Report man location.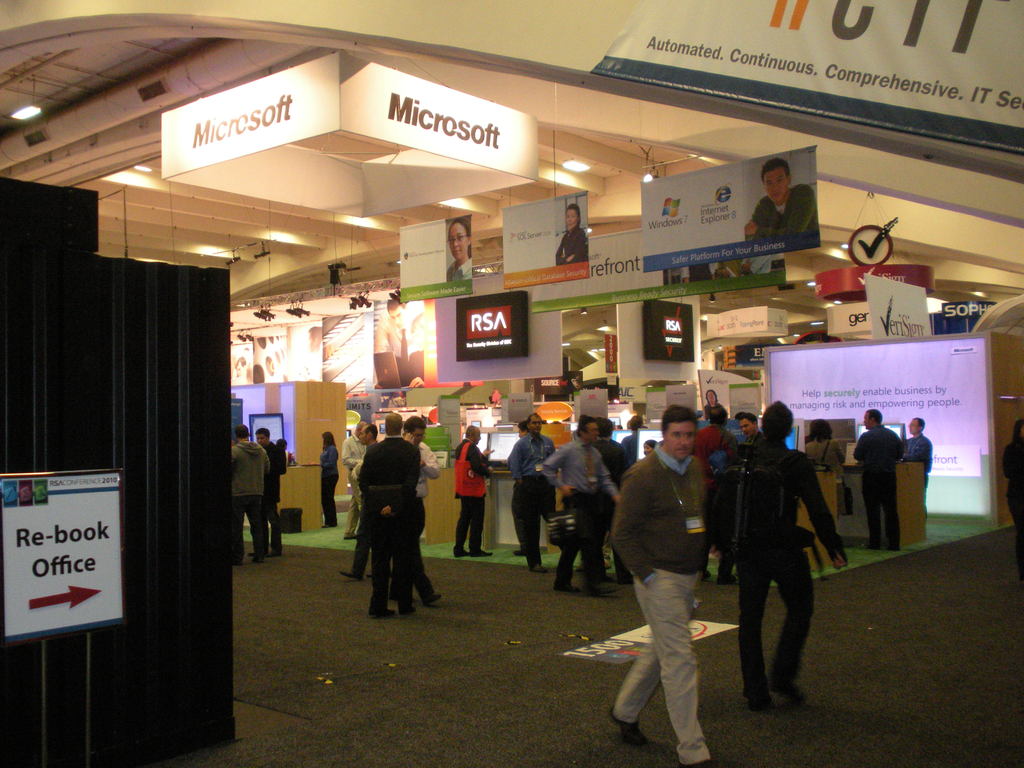
Report: 339,416,367,541.
